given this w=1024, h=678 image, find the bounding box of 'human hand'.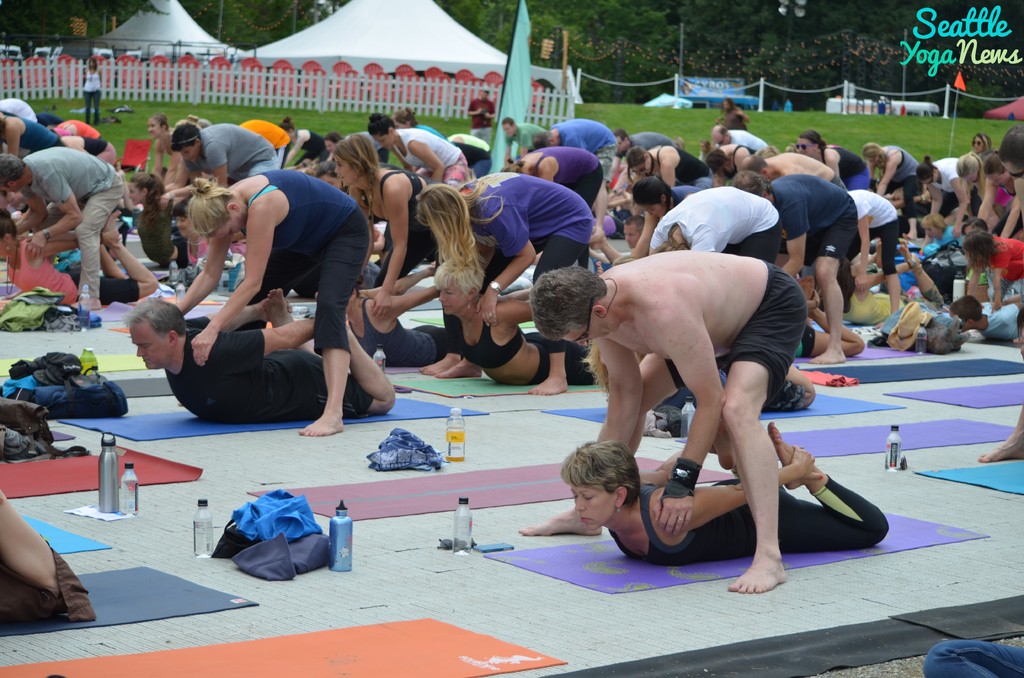
bbox=[911, 252, 924, 267].
